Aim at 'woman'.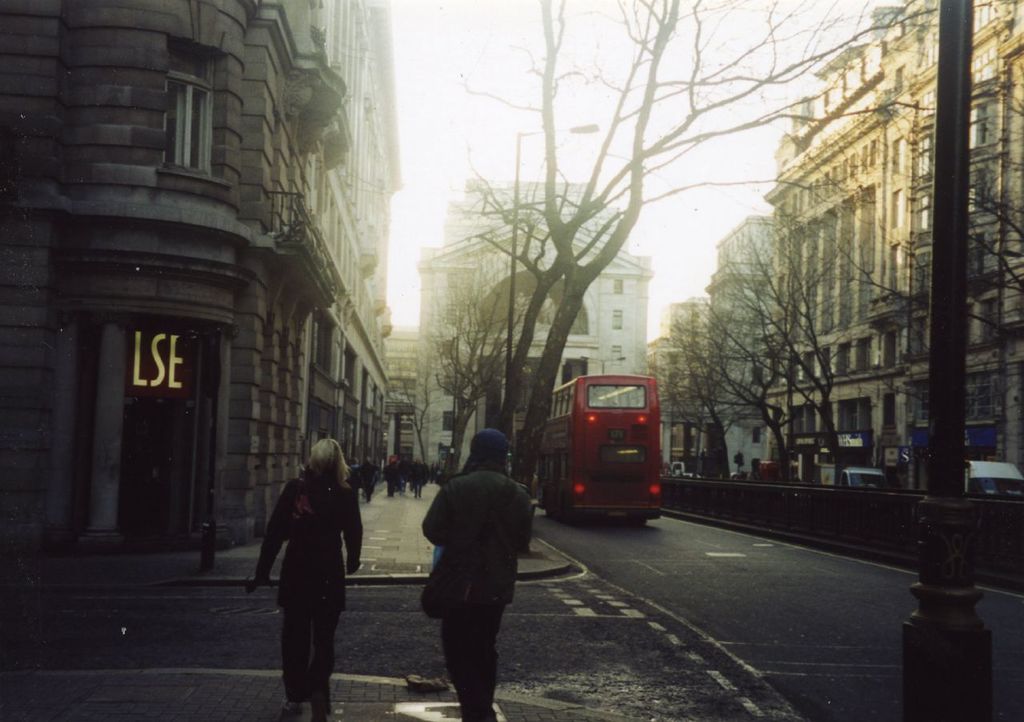
Aimed at [x1=258, y1=434, x2=370, y2=721].
